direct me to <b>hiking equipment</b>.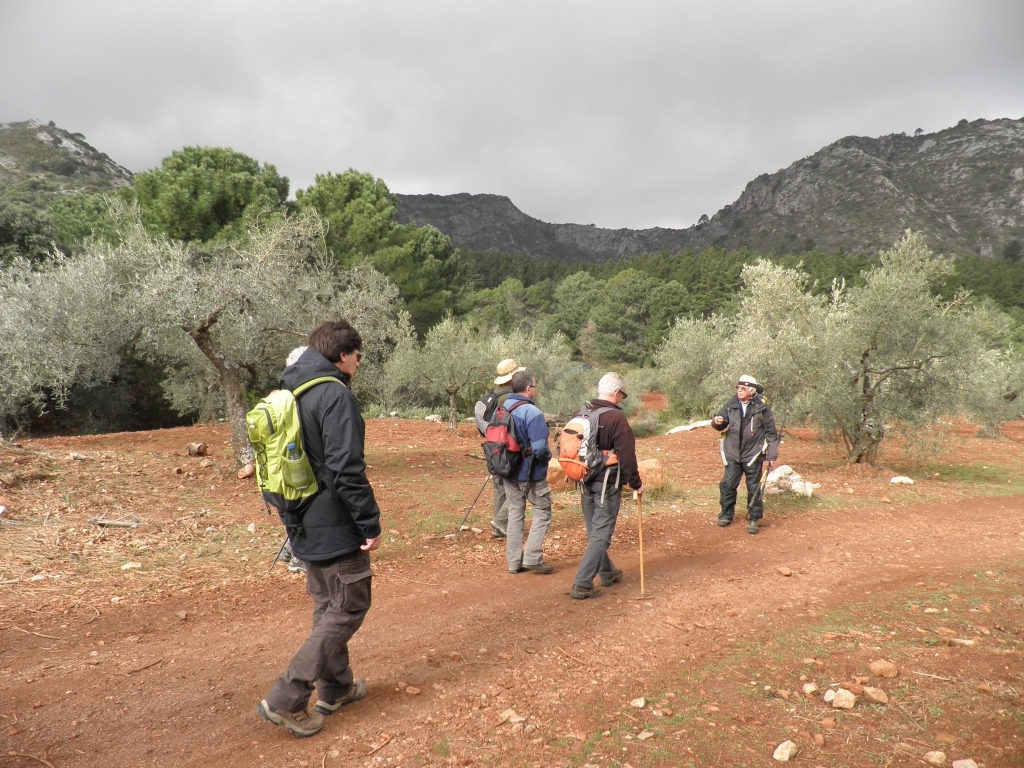
Direction: {"x1": 760, "y1": 403, "x2": 794, "y2": 505}.
